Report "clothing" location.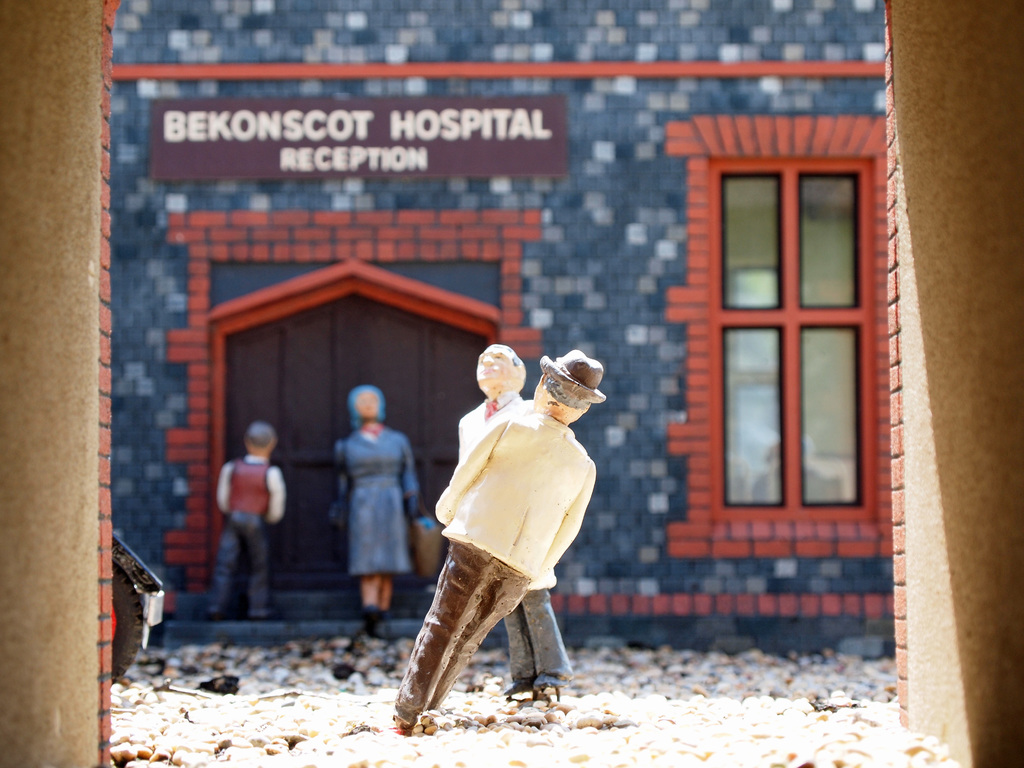
Report: (548, 344, 618, 412).
